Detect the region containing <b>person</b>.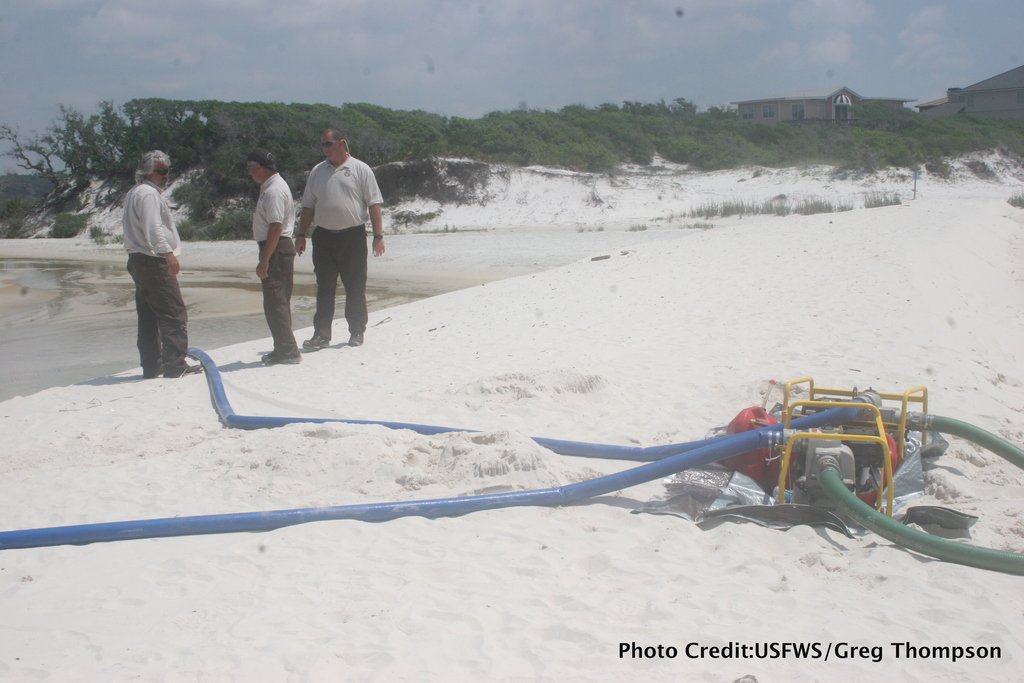
[left=252, top=145, right=296, bottom=372].
